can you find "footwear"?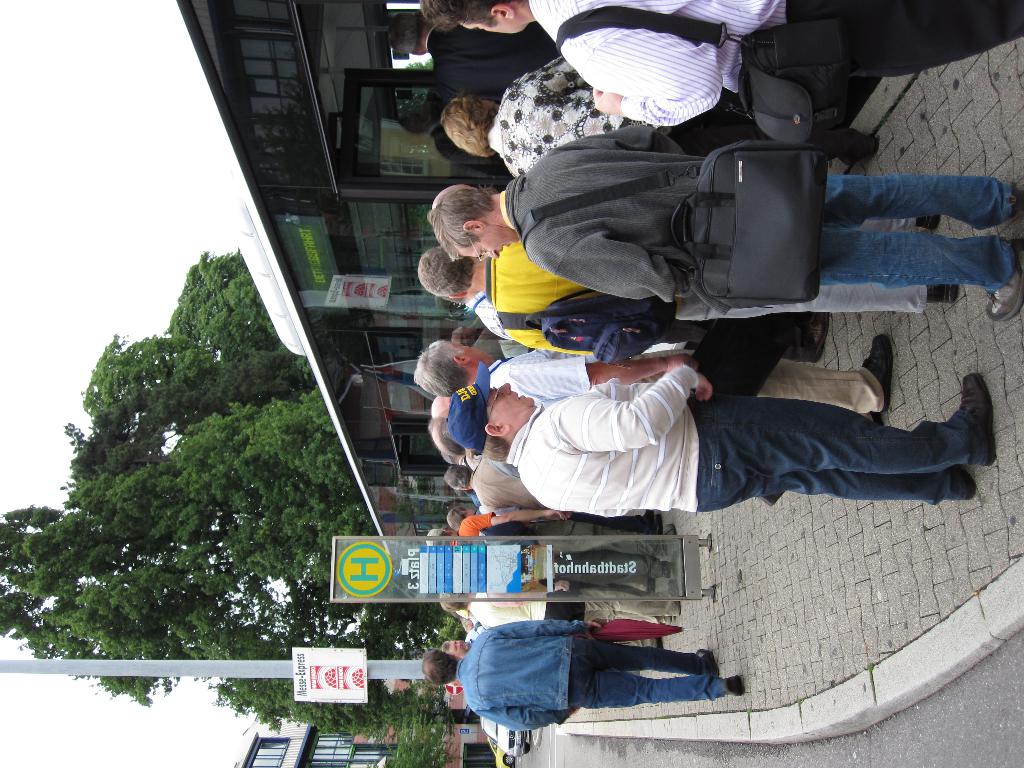
Yes, bounding box: rect(723, 675, 742, 698).
